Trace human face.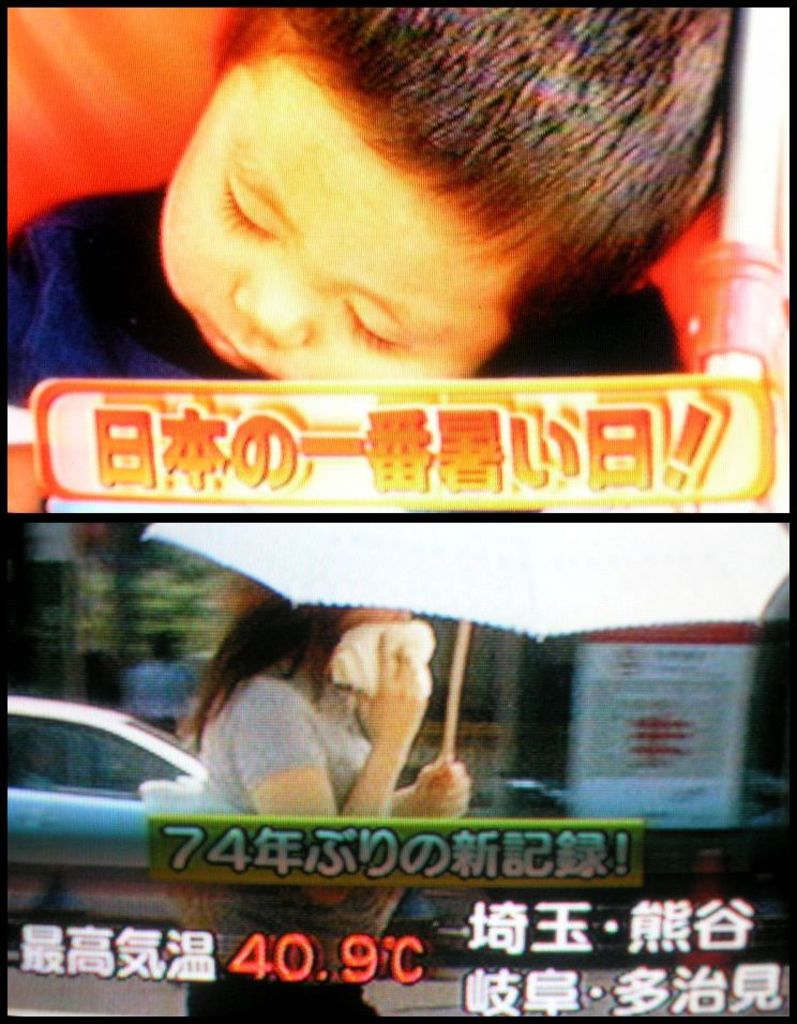
Traced to box=[343, 613, 410, 650].
